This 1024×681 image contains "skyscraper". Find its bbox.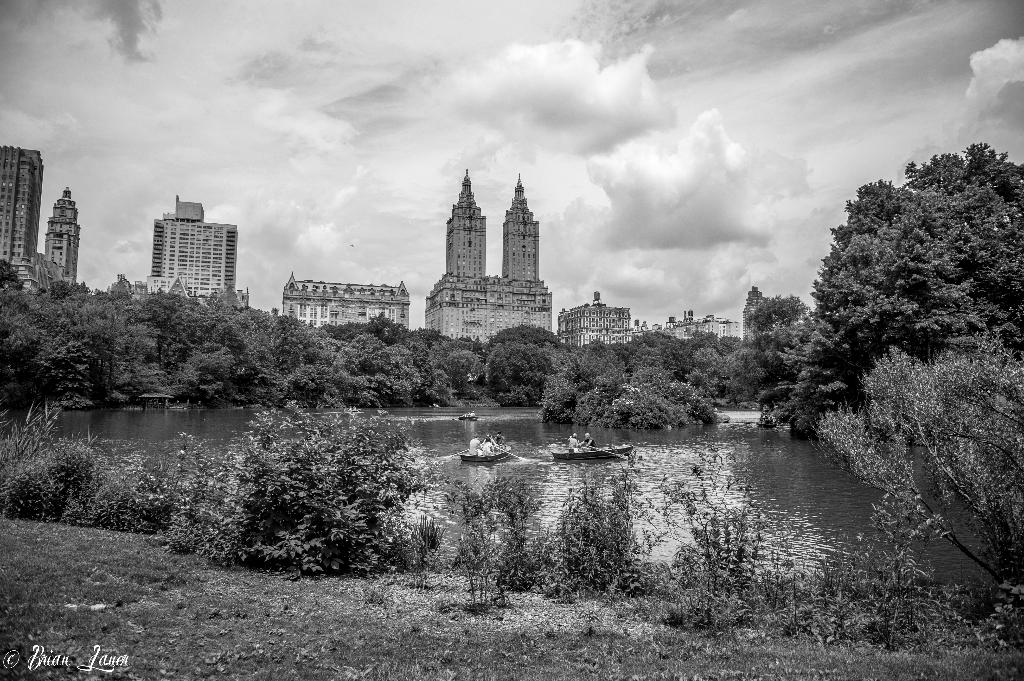
region(0, 138, 42, 282).
